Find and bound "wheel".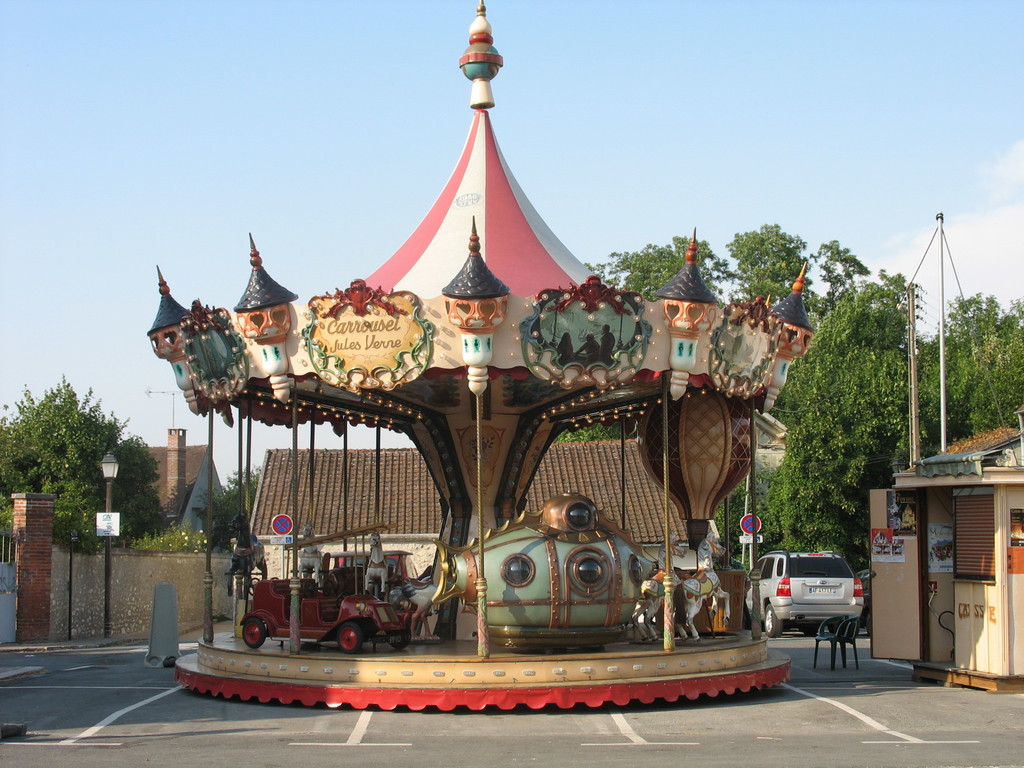
Bound: <box>303,581,314,595</box>.
